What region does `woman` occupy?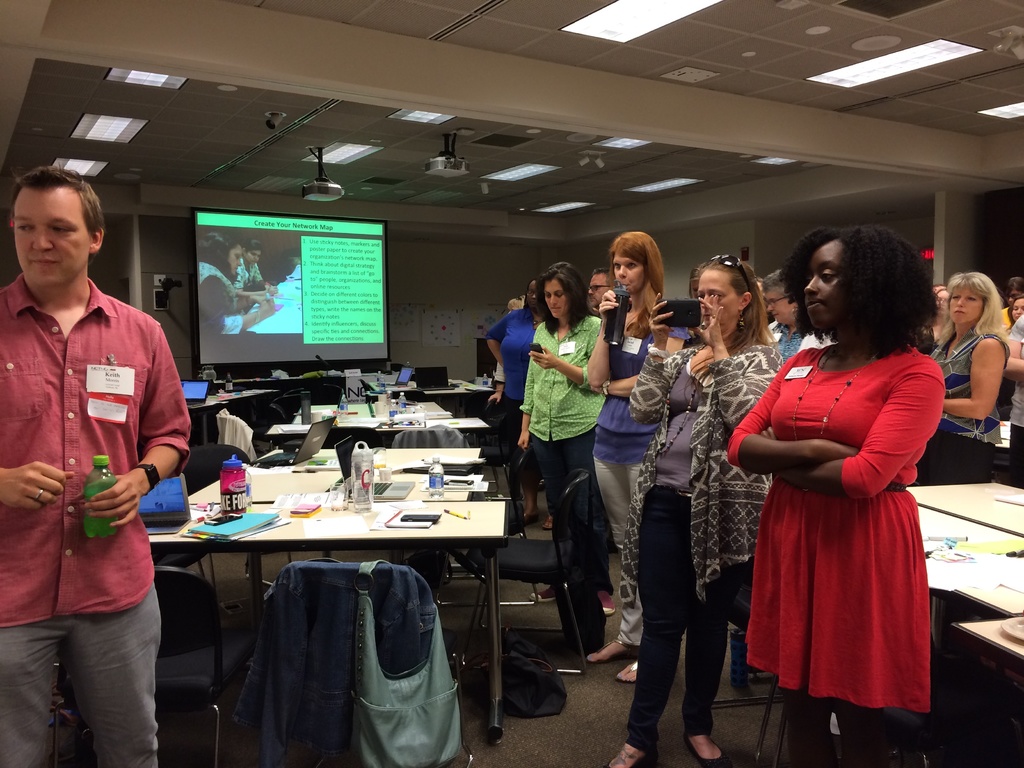
516, 260, 613, 652.
